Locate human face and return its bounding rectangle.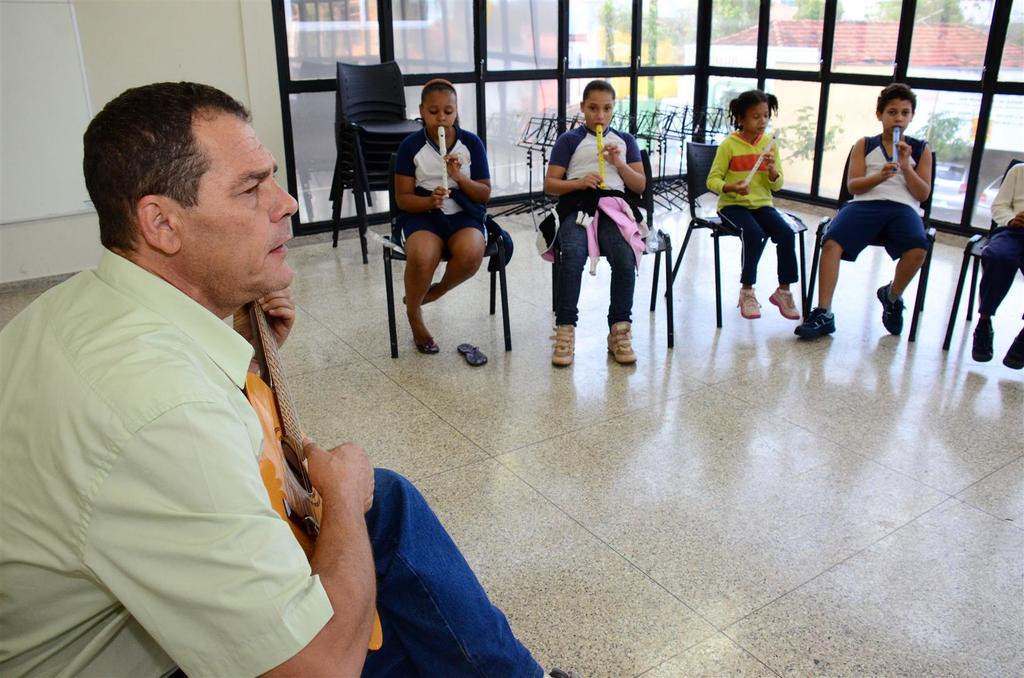
rect(196, 122, 297, 295).
